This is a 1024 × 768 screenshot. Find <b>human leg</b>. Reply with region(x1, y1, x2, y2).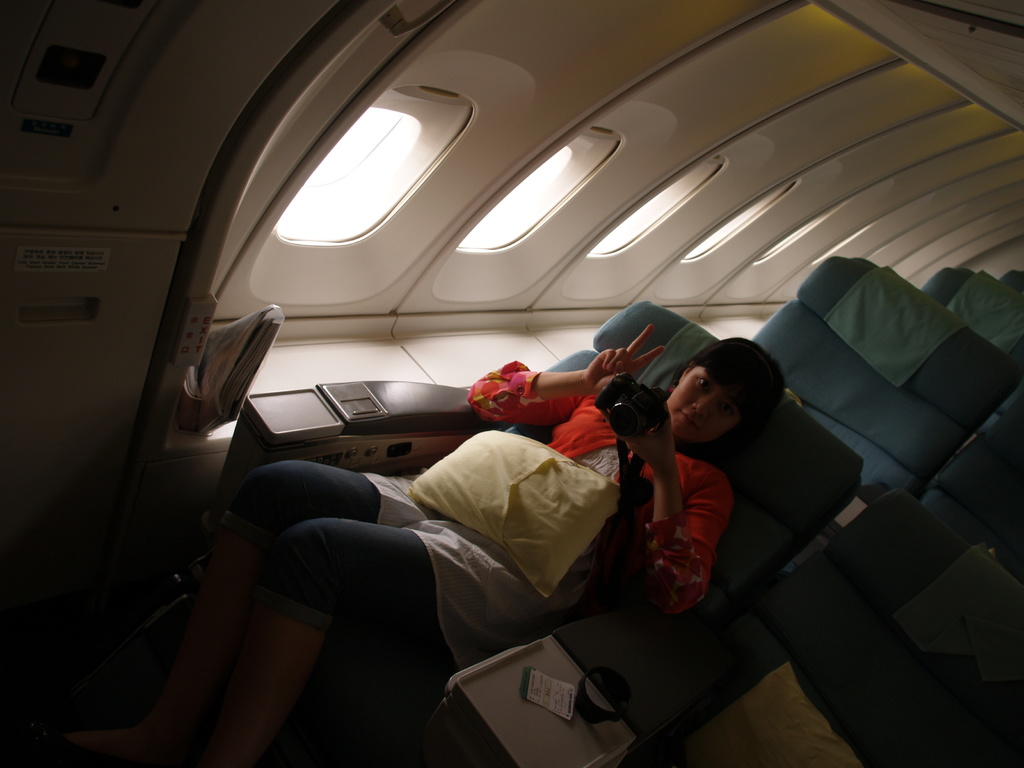
region(63, 462, 395, 765).
